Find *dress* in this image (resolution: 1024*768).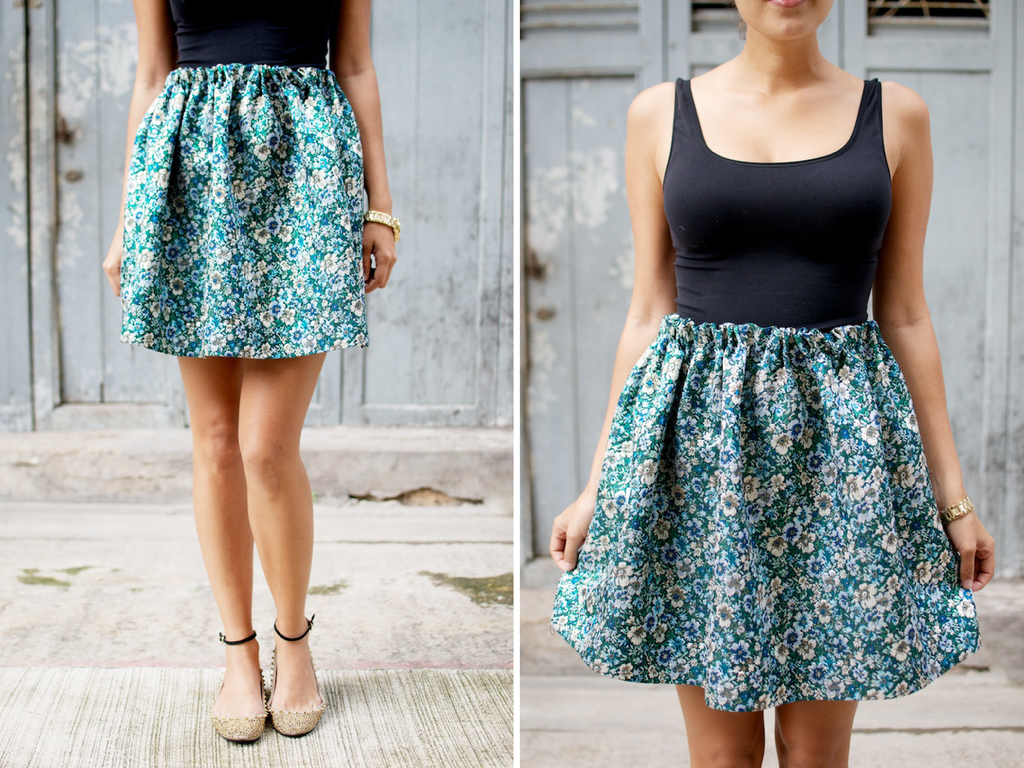
rect(552, 79, 977, 712).
